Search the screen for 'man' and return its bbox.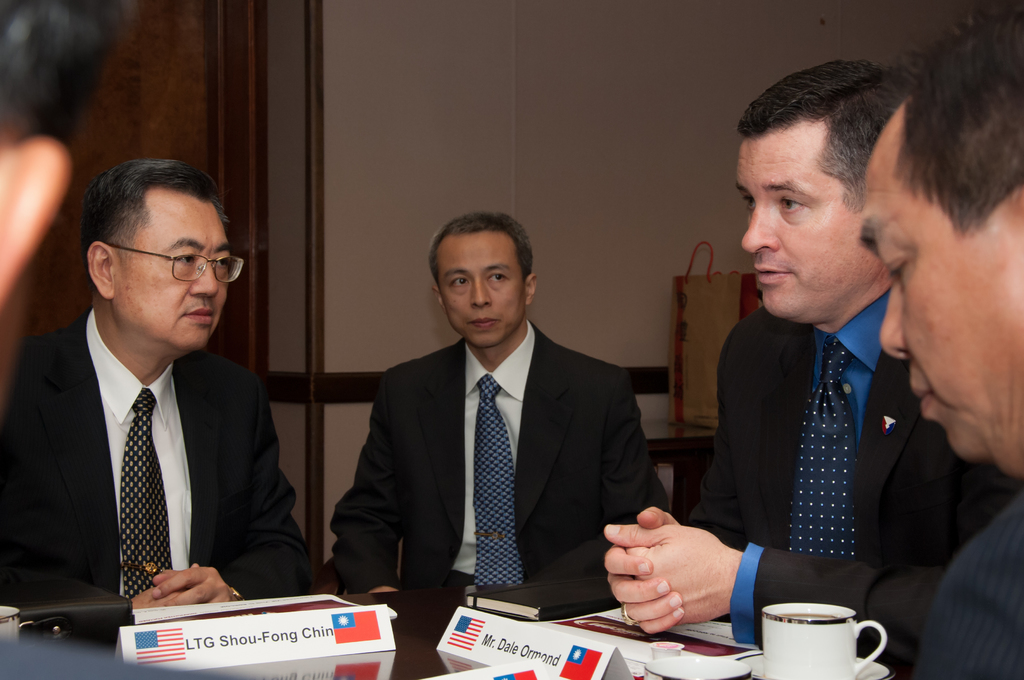
Found: <box>852,0,1023,679</box>.
